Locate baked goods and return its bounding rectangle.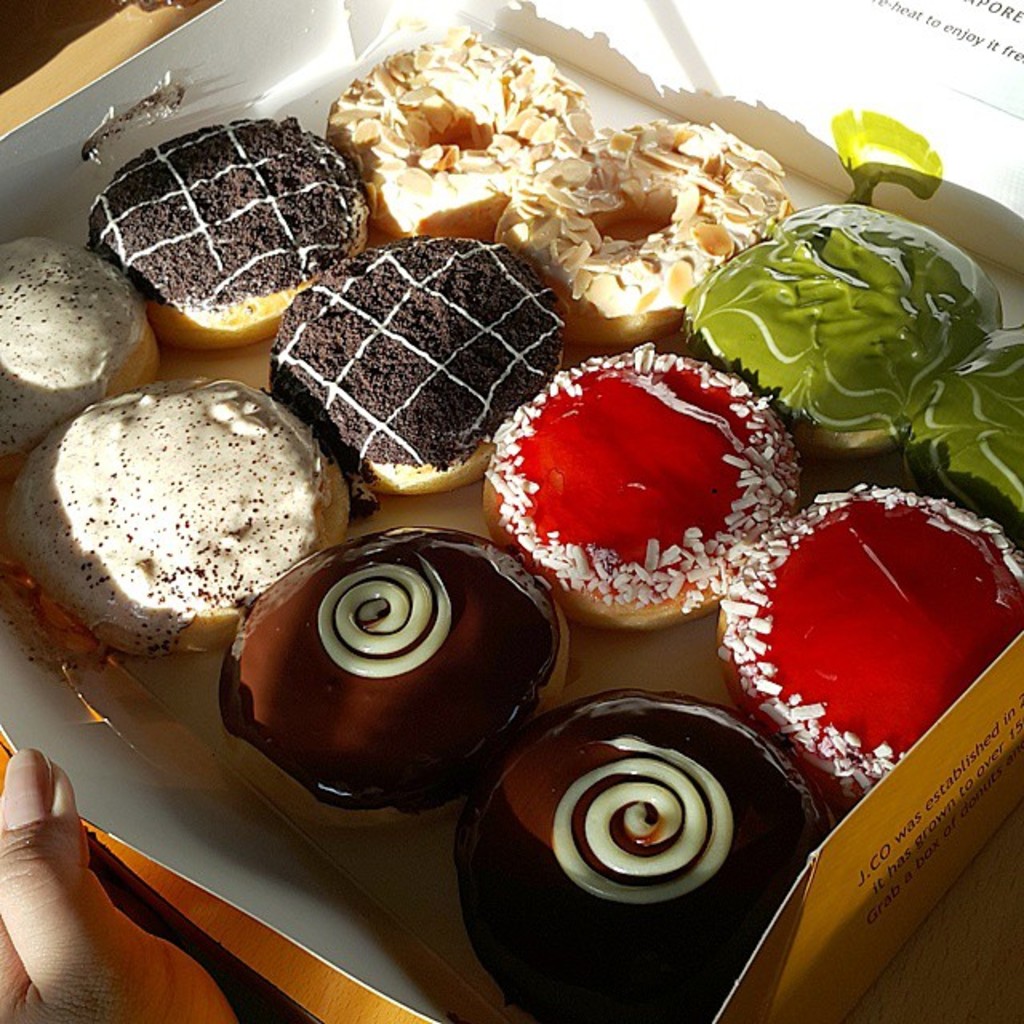
[left=498, top=350, right=774, bottom=618].
